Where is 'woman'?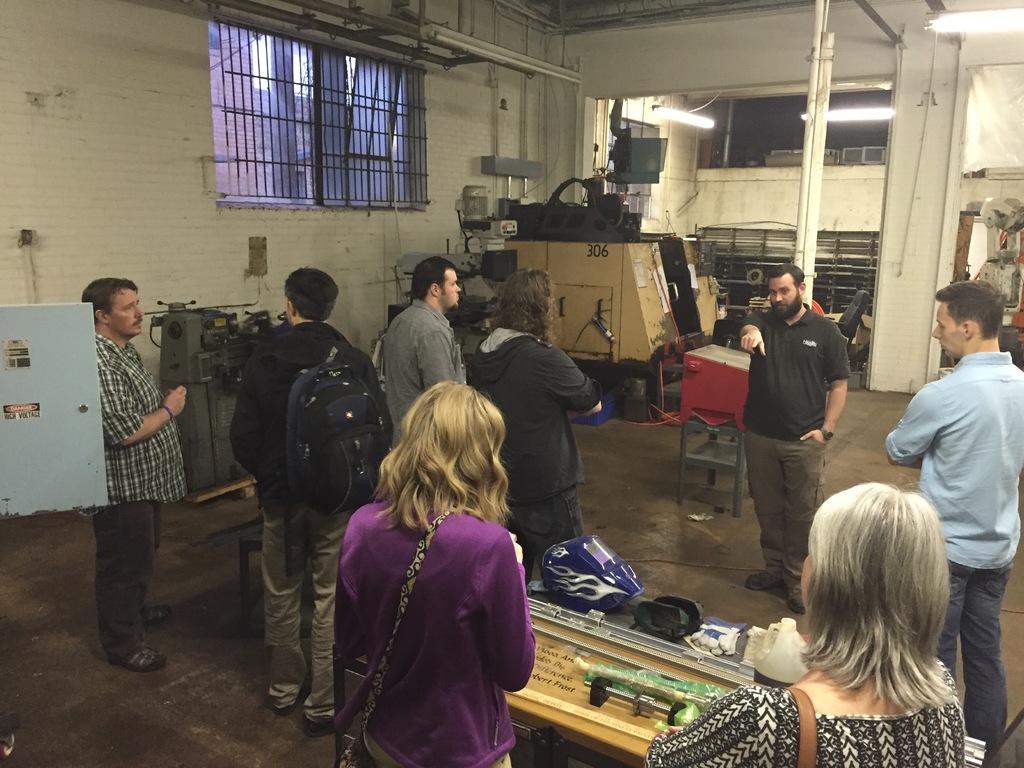
select_region(642, 470, 969, 767).
